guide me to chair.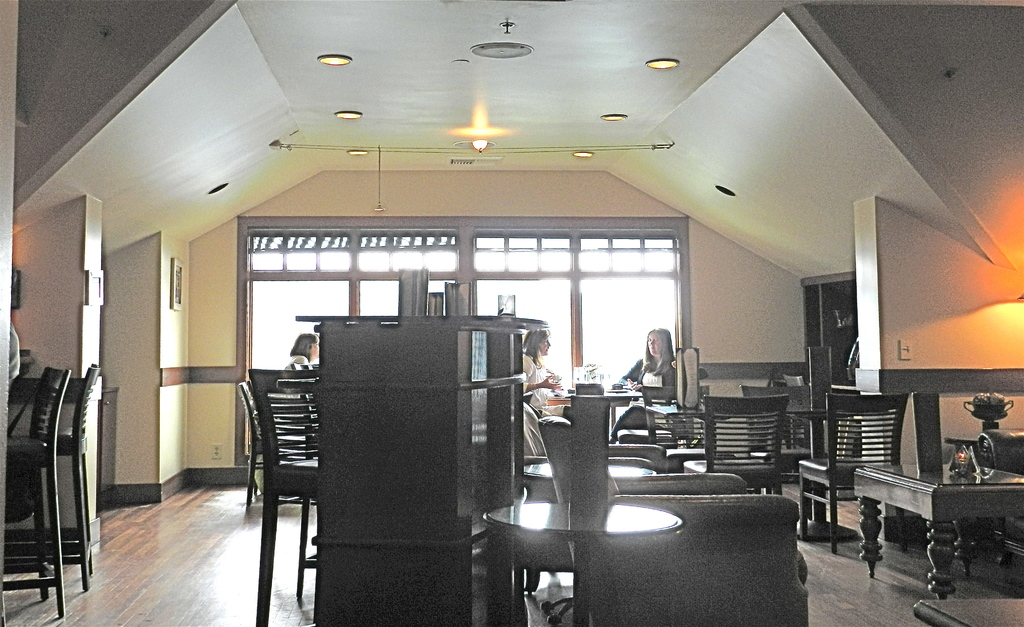
Guidance: <box>0,360,99,596</box>.
